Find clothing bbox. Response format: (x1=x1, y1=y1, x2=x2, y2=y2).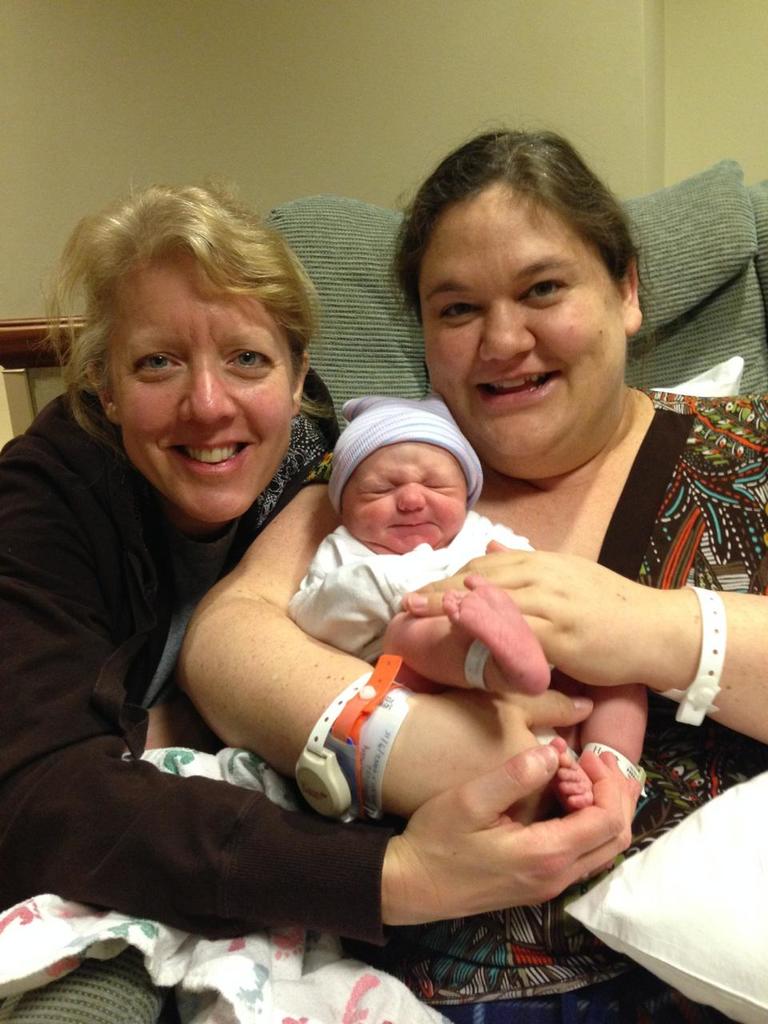
(x1=0, y1=377, x2=396, y2=915).
